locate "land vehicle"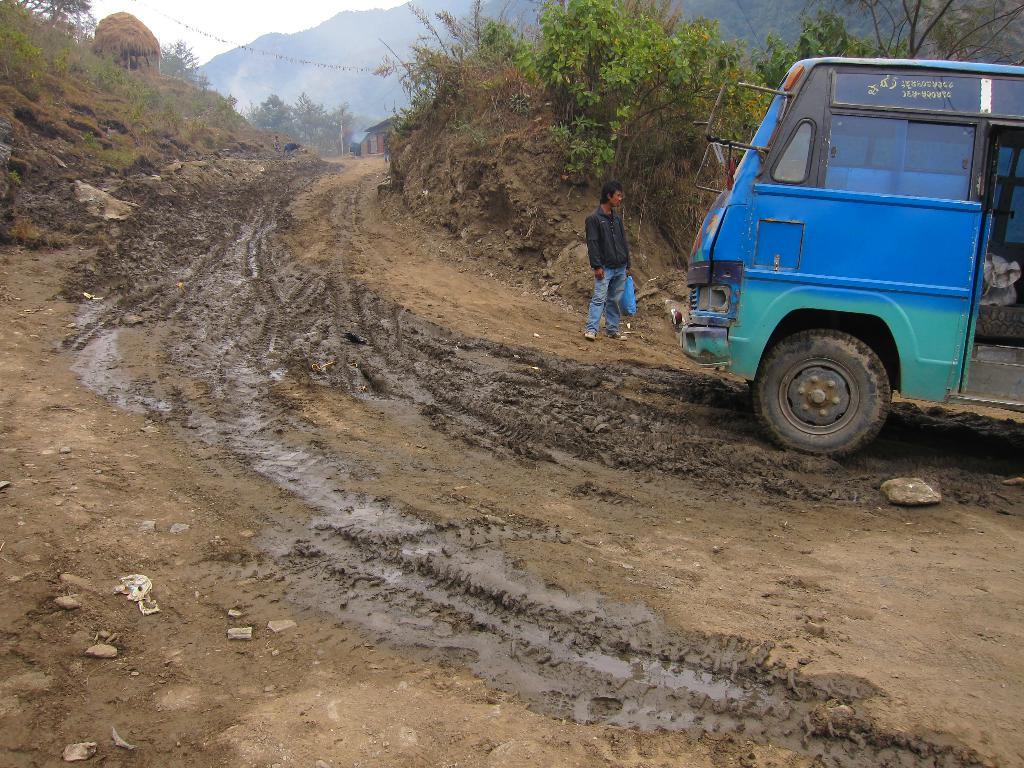
region(670, 45, 1016, 476)
